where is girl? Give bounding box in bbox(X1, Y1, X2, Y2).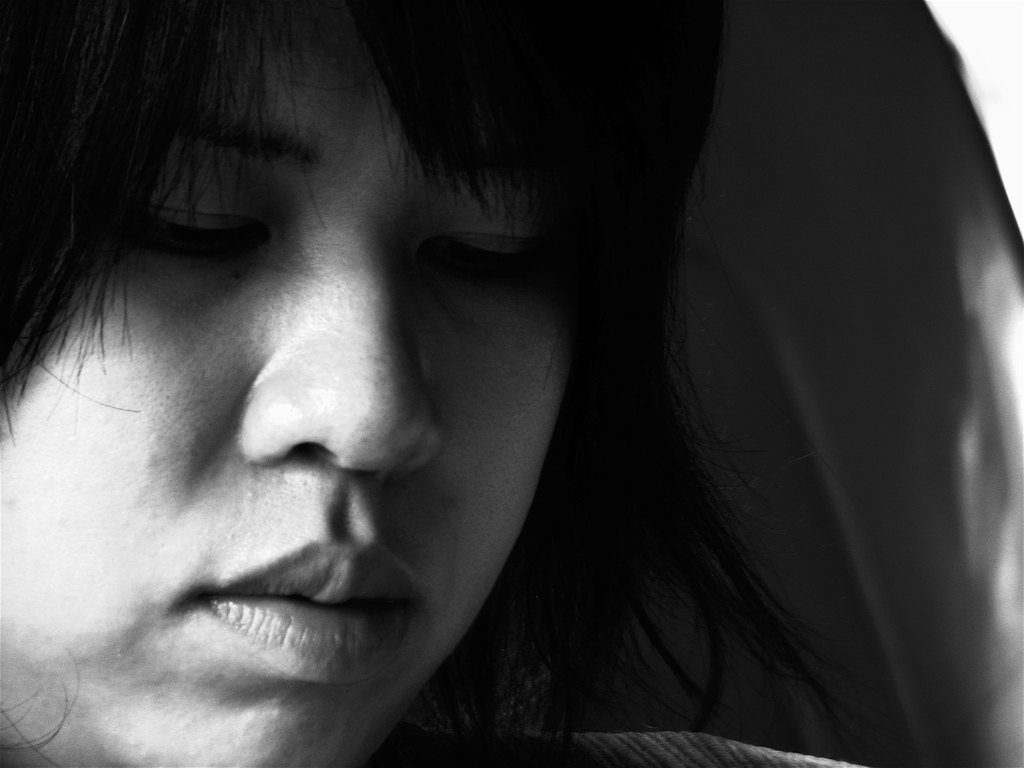
bbox(0, 1, 851, 766).
